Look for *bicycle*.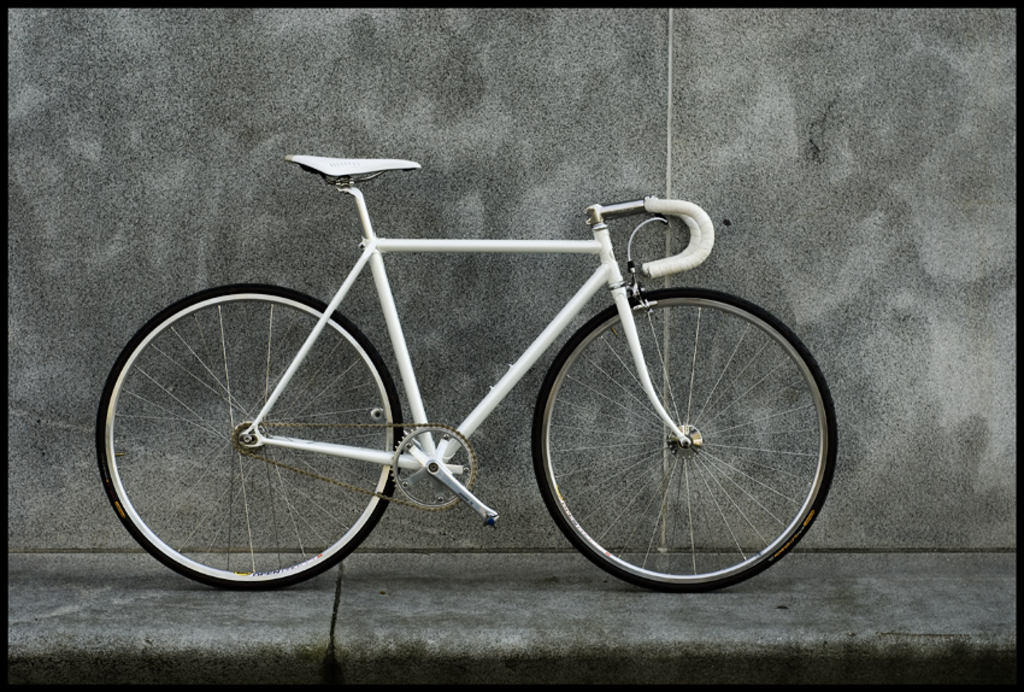
Found: x1=117 y1=104 x2=841 y2=598.
